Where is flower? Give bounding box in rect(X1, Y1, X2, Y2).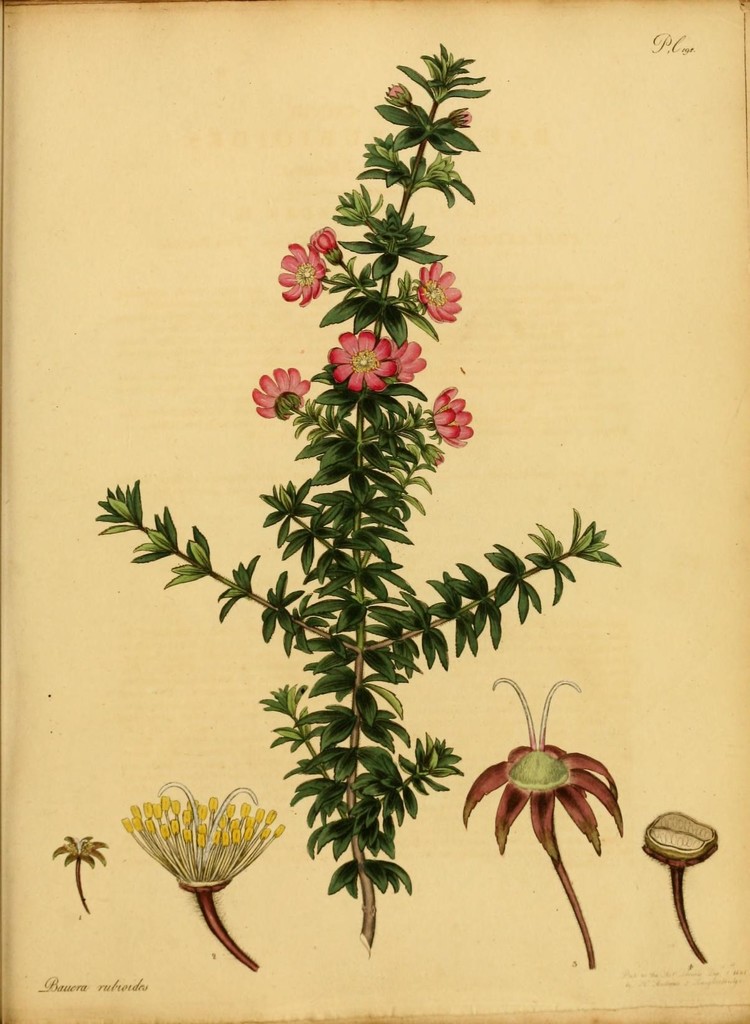
rect(380, 332, 422, 383).
